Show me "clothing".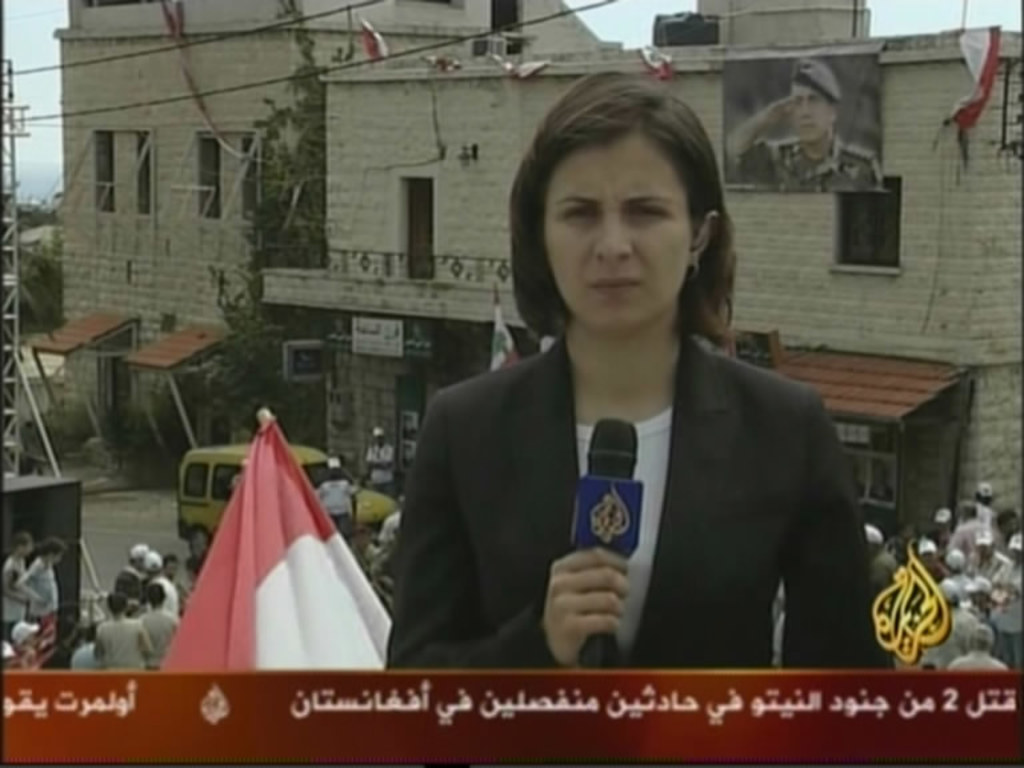
"clothing" is here: bbox(324, 480, 356, 537).
